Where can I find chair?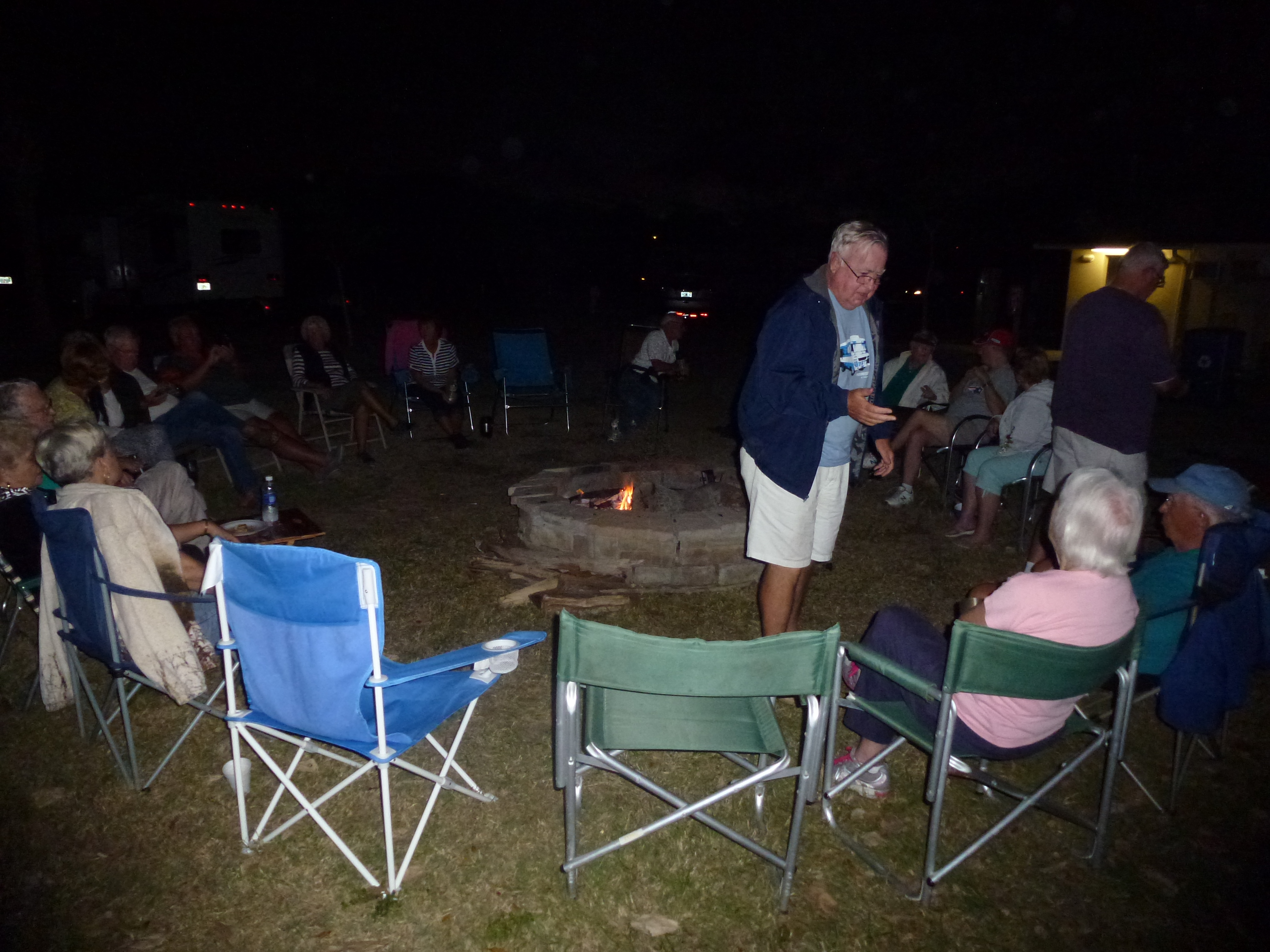
You can find it at detection(179, 98, 197, 130).
